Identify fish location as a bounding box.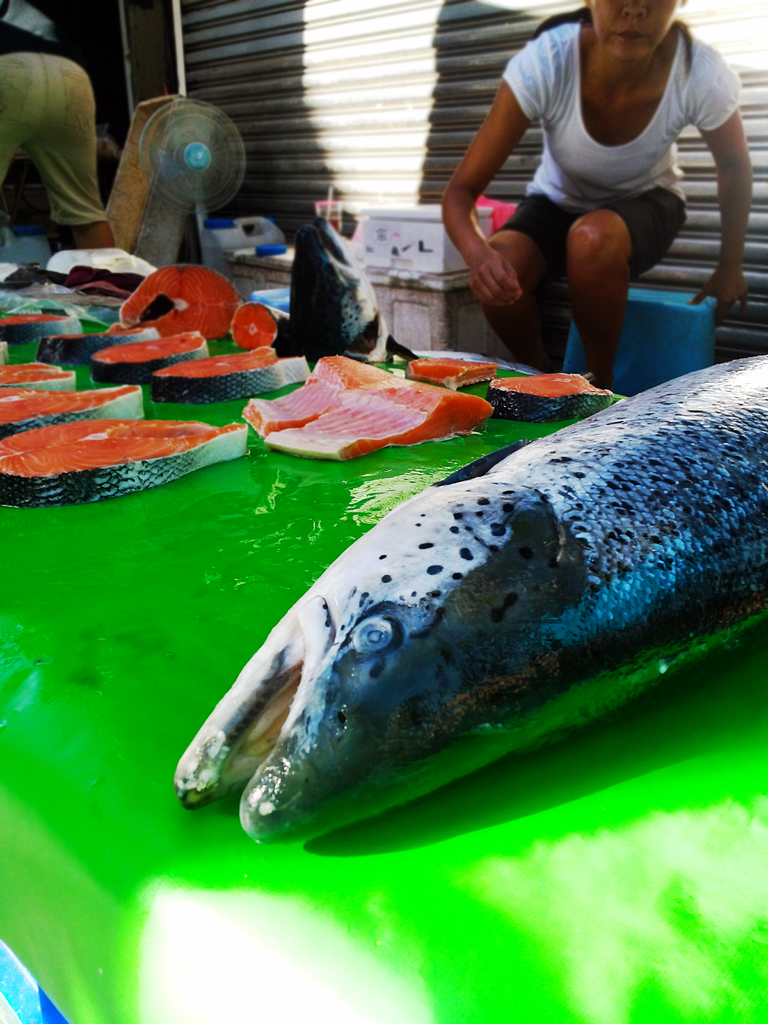
{"x1": 4, "y1": 413, "x2": 247, "y2": 511}.
